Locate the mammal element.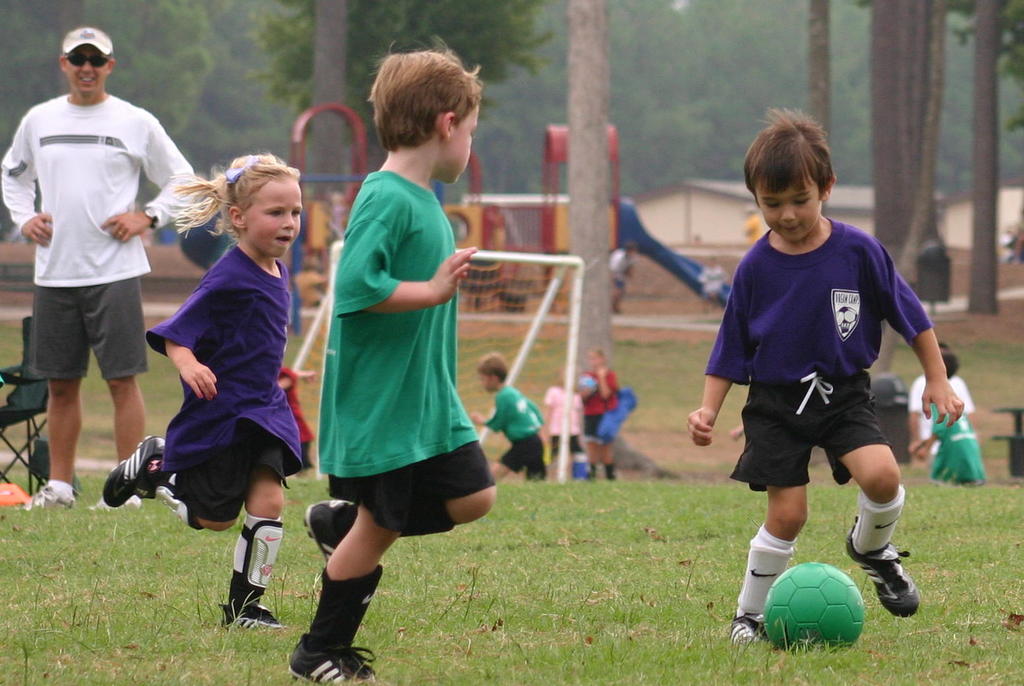
Element bbox: 284/36/496/685.
